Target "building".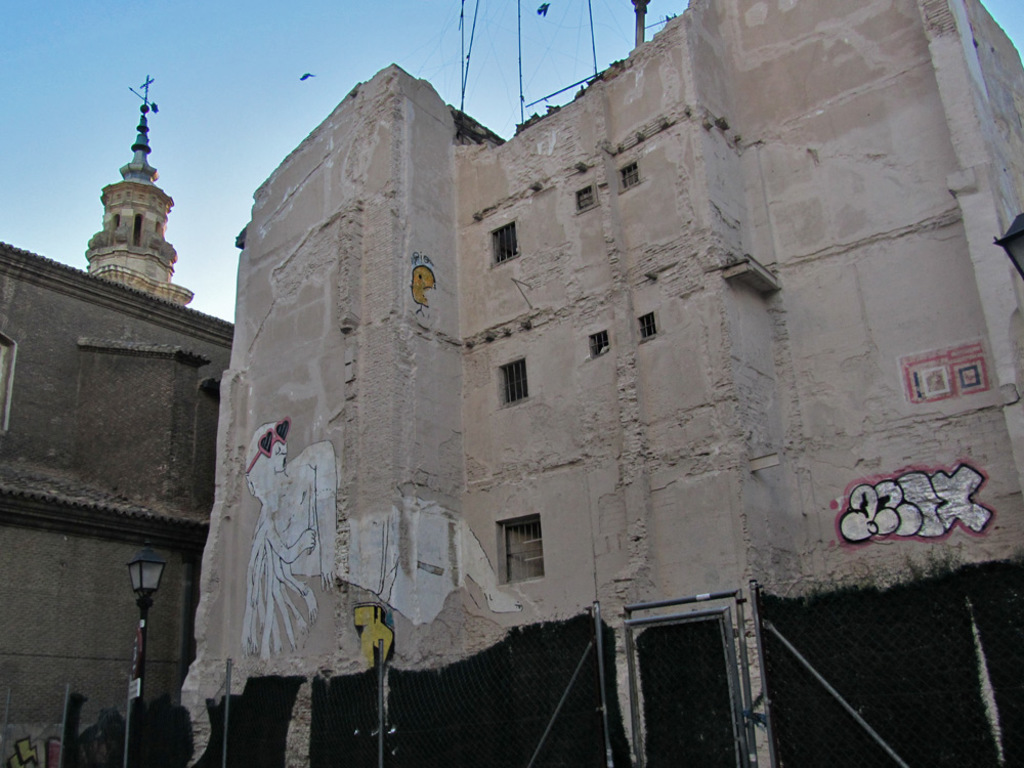
Target region: <region>0, 75, 233, 767</region>.
